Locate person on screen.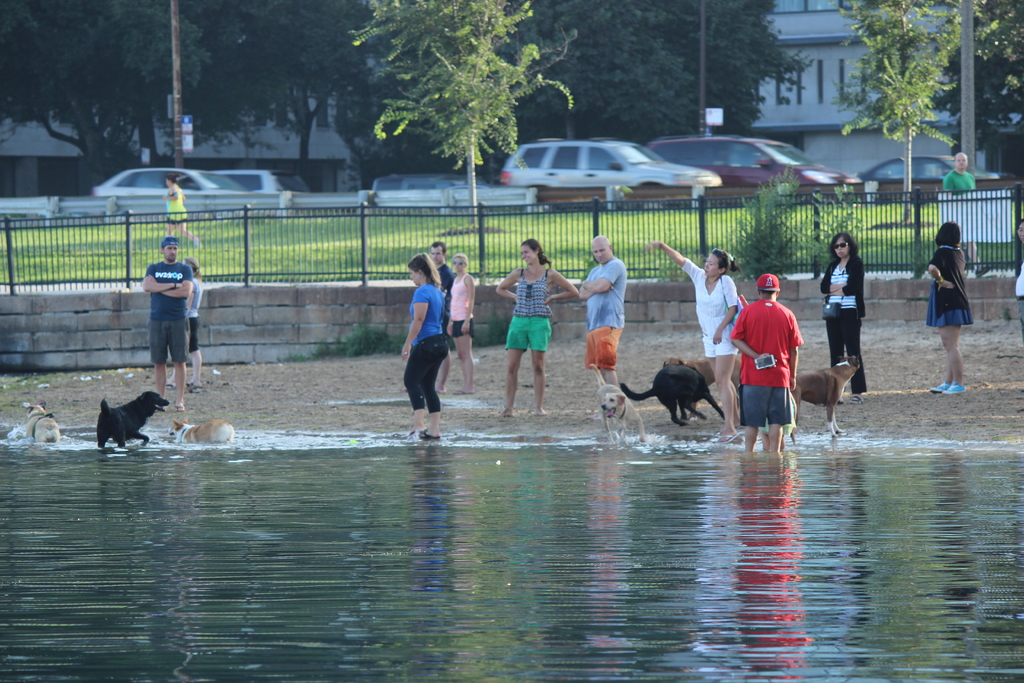
On screen at <bbox>162, 174, 193, 242</bbox>.
